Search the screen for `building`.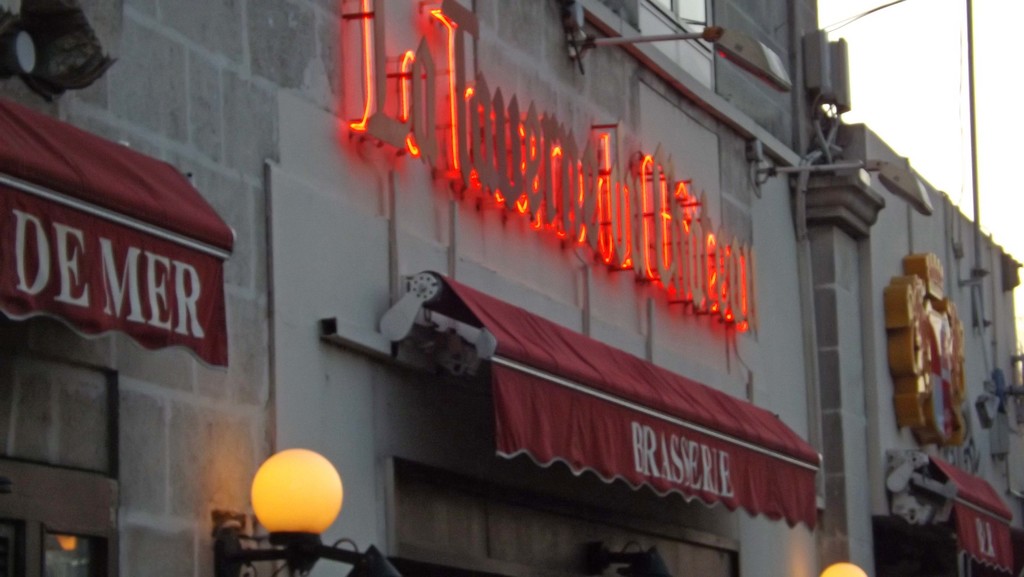
Found at 0,0,1014,576.
